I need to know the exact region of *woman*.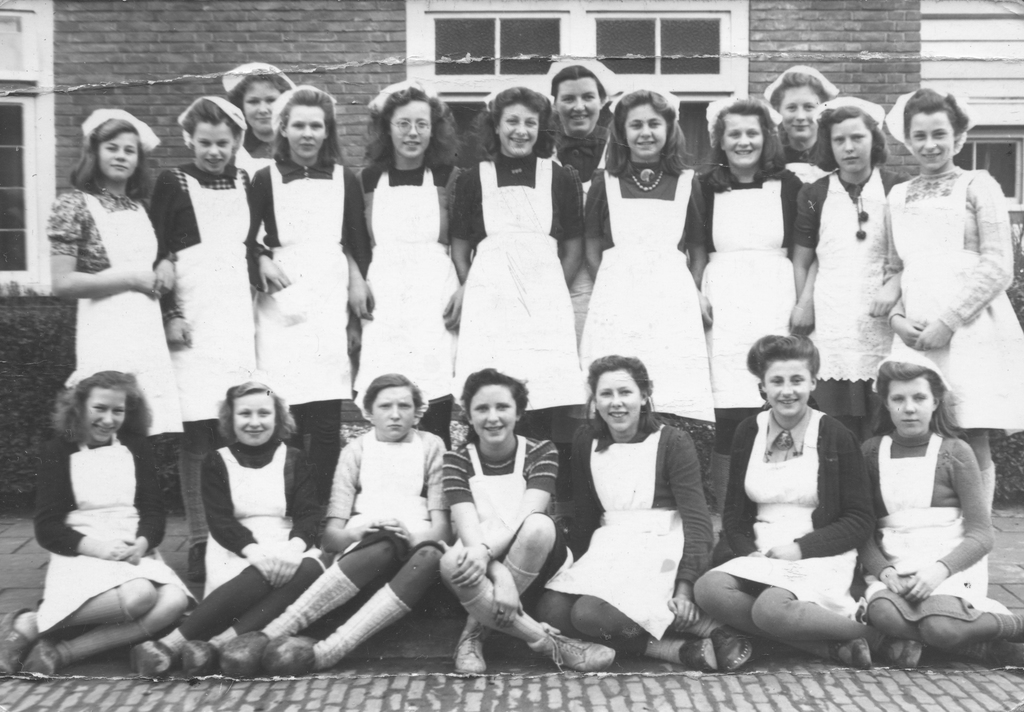
Region: 439, 371, 610, 674.
